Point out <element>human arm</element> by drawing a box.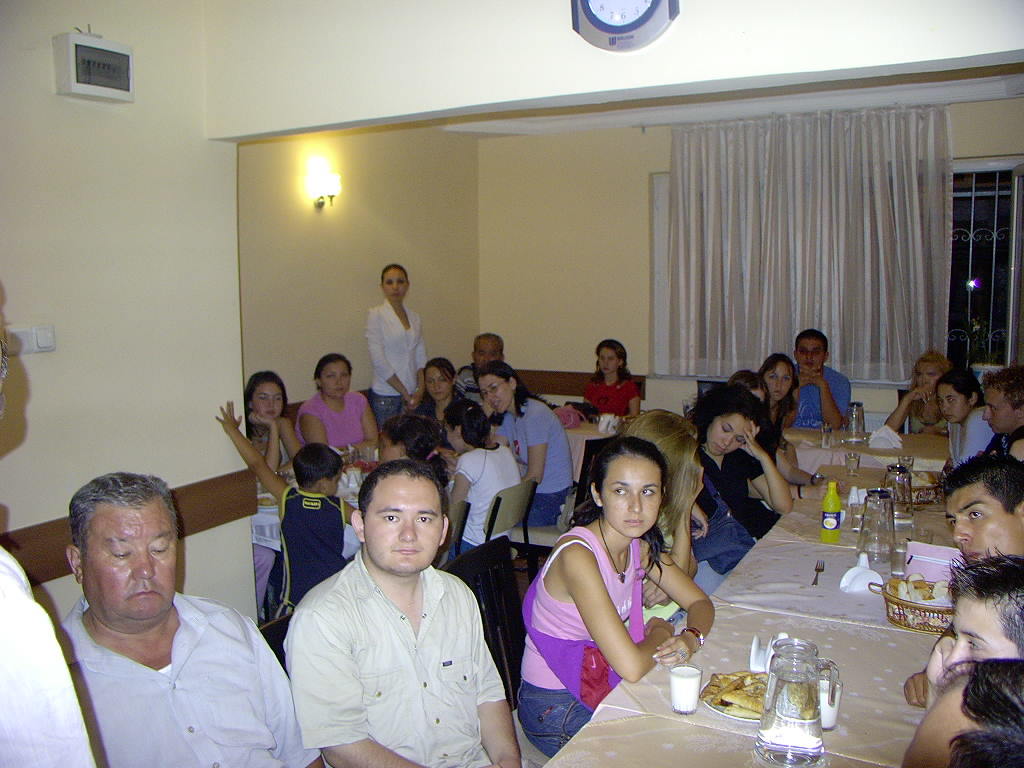
x1=775 y1=444 x2=854 y2=494.
